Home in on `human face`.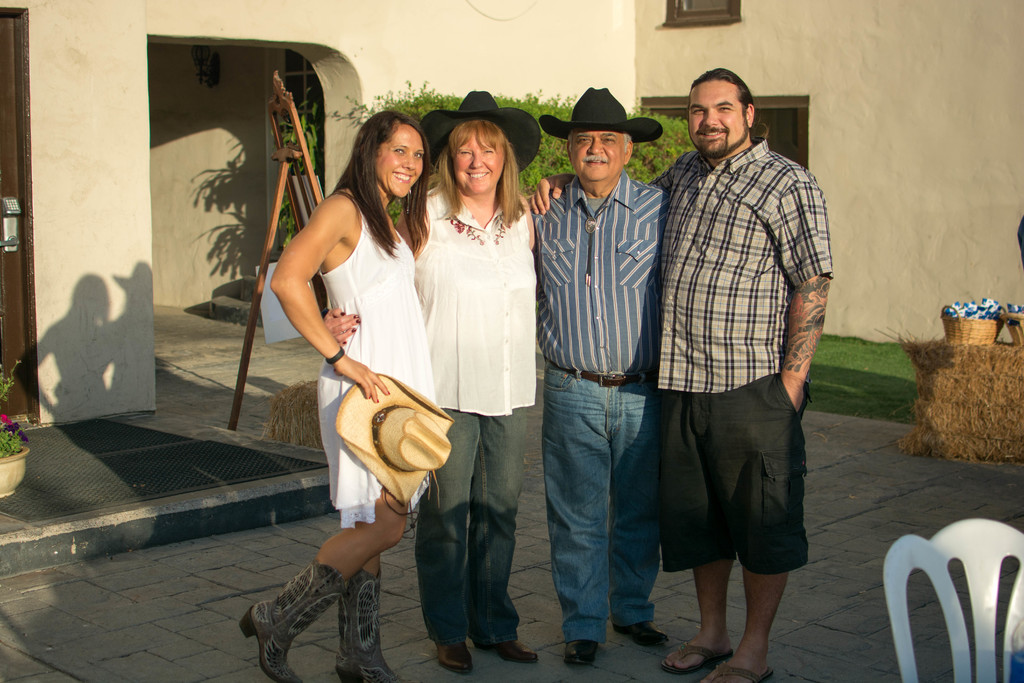
Homed in at <box>453,125,503,190</box>.
